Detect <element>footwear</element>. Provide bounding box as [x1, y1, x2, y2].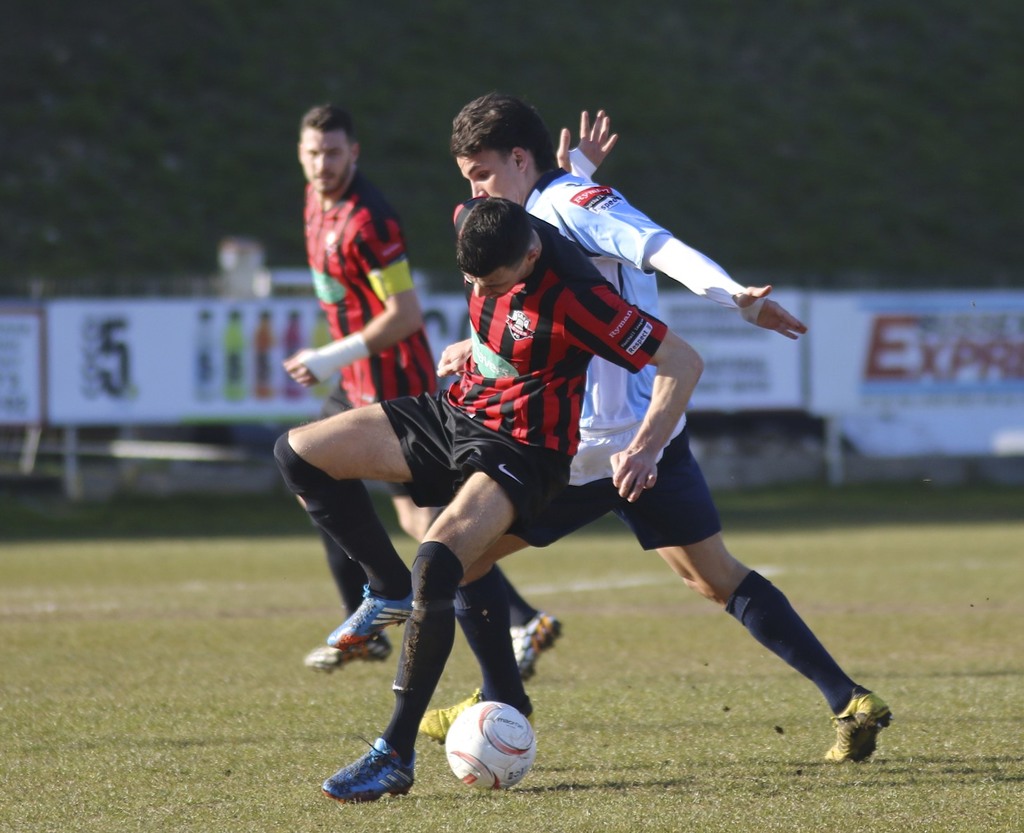
[414, 693, 485, 739].
